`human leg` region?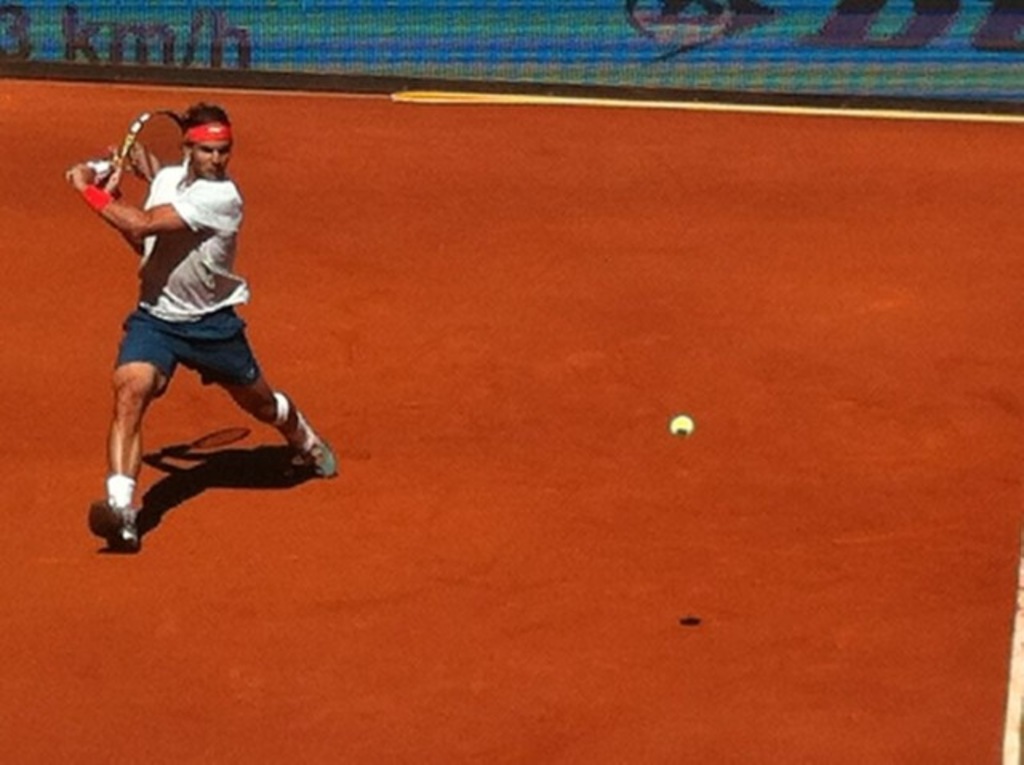
detection(88, 306, 179, 555)
